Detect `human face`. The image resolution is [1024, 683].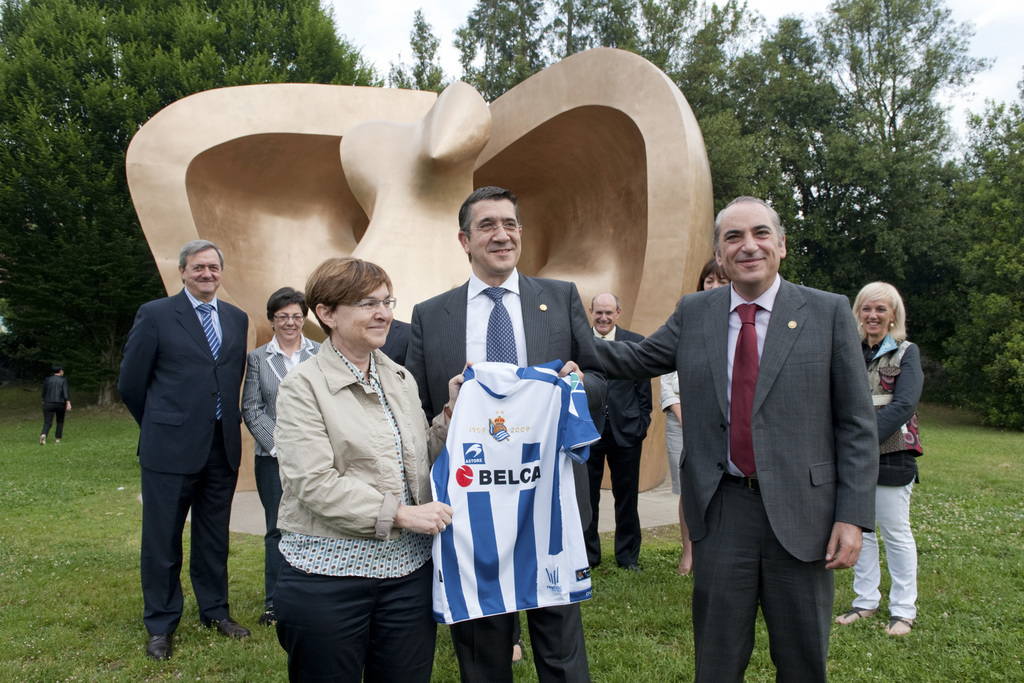
bbox=[703, 272, 728, 290].
